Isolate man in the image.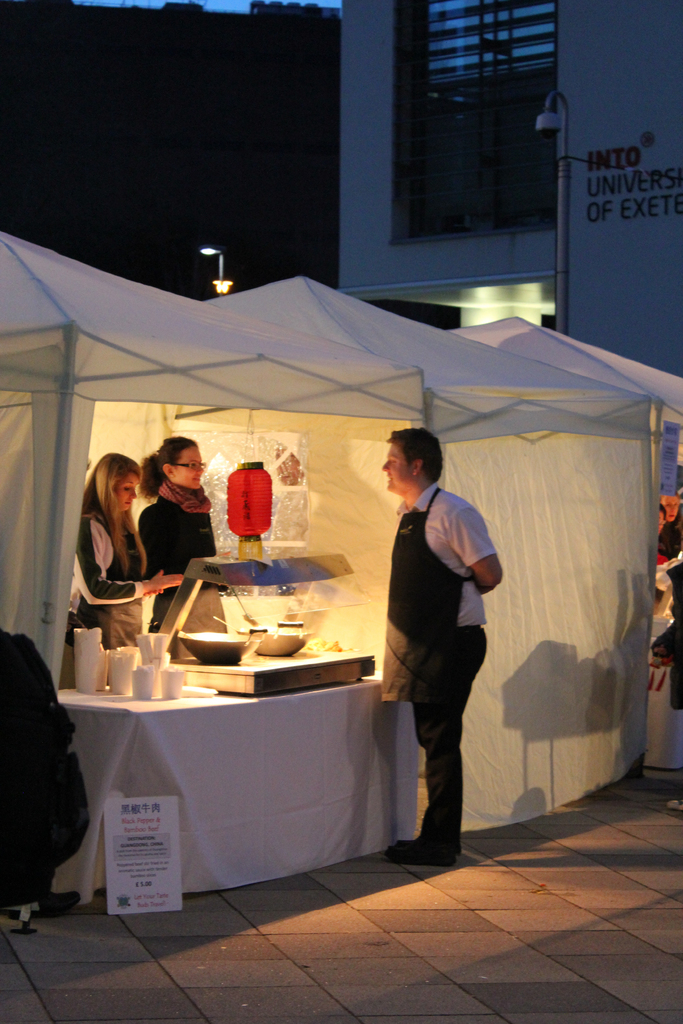
Isolated region: Rect(356, 416, 511, 884).
